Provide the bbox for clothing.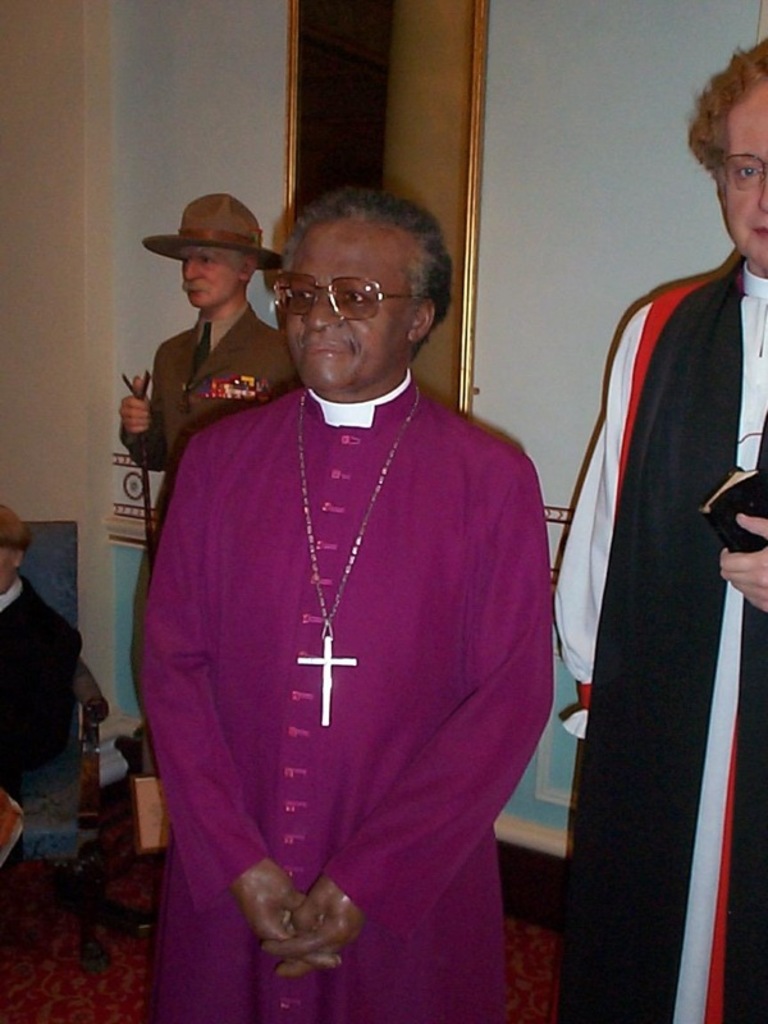
(x1=552, y1=260, x2=767, y2=1023).
